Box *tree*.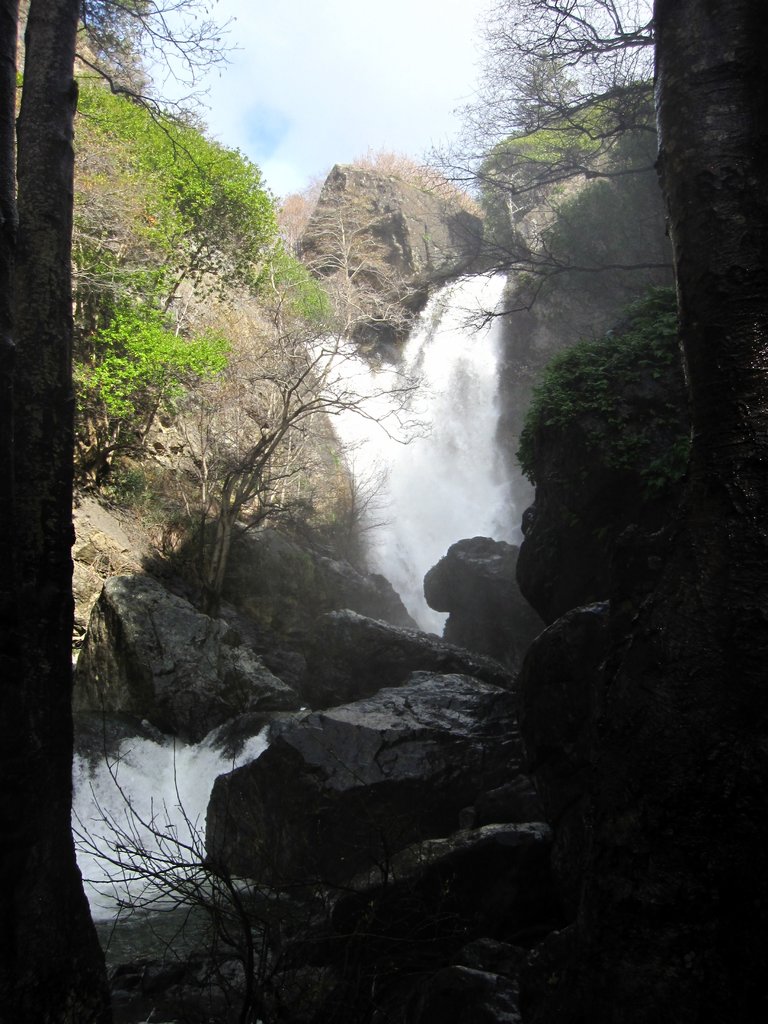
<bbox>191, 196, 438, 602</bbox>.
